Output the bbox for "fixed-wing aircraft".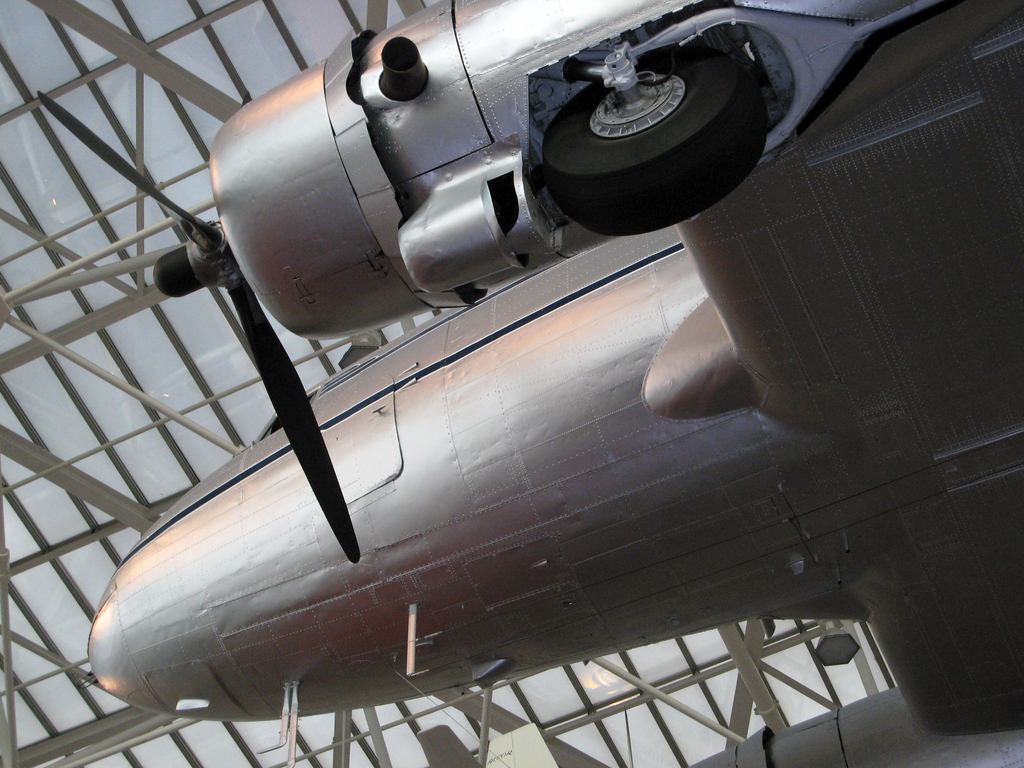
70,0,1023,756.
